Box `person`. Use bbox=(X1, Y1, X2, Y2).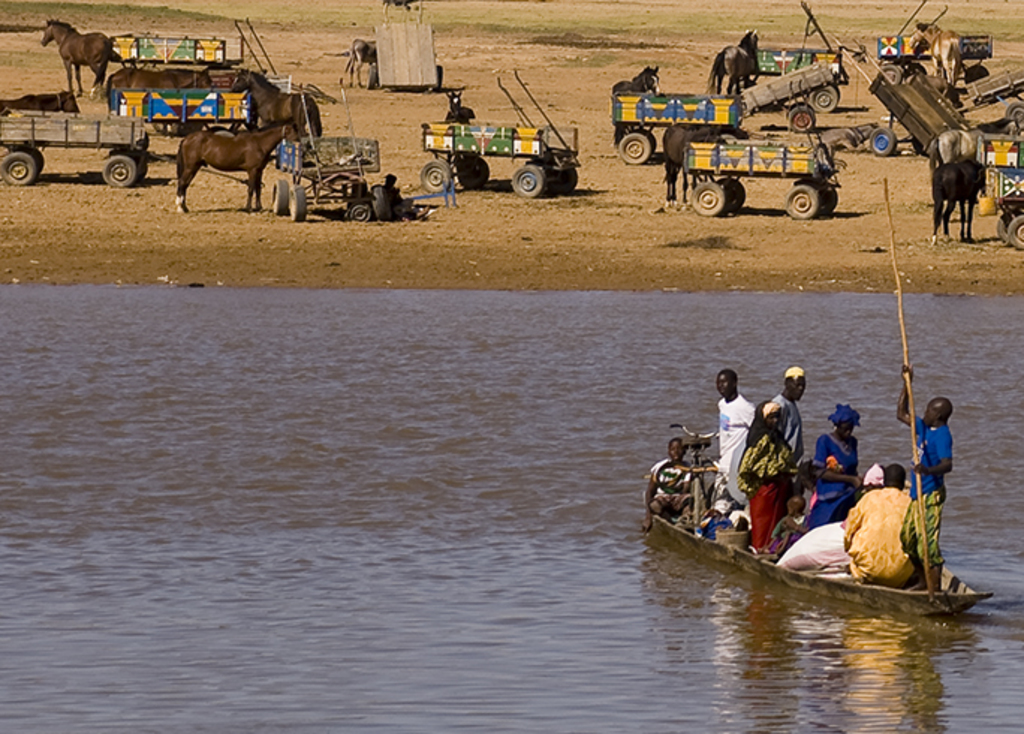
bbox=(737, 395, 793, 553).
